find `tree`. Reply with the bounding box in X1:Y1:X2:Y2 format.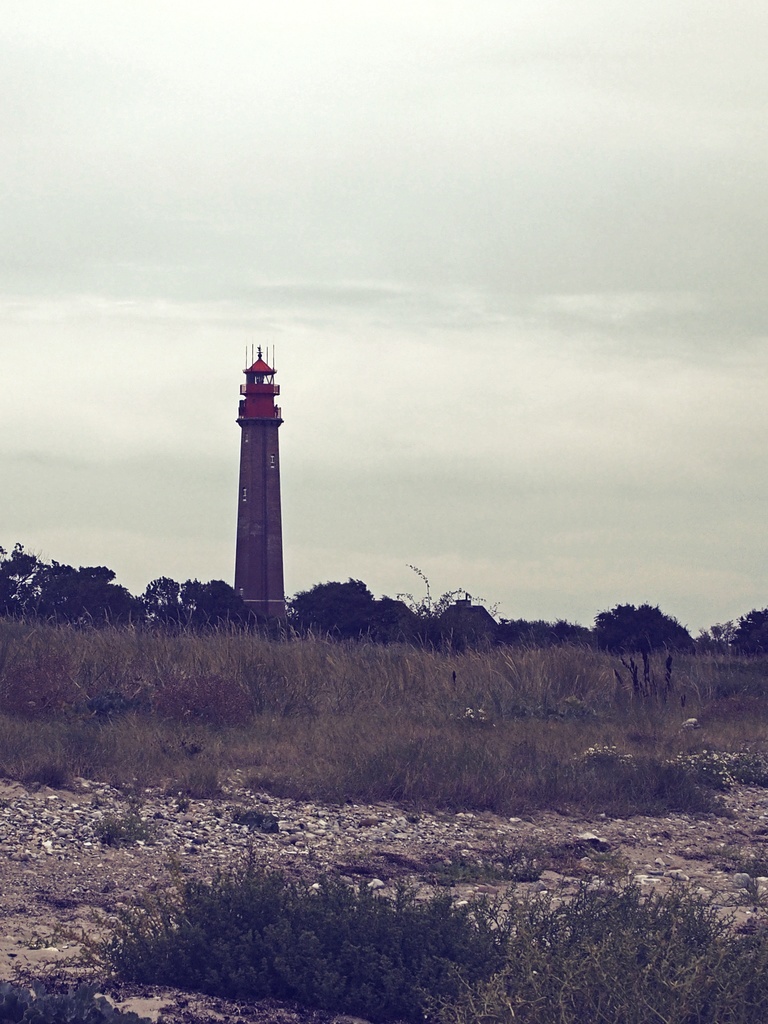
80:564:113:607.
